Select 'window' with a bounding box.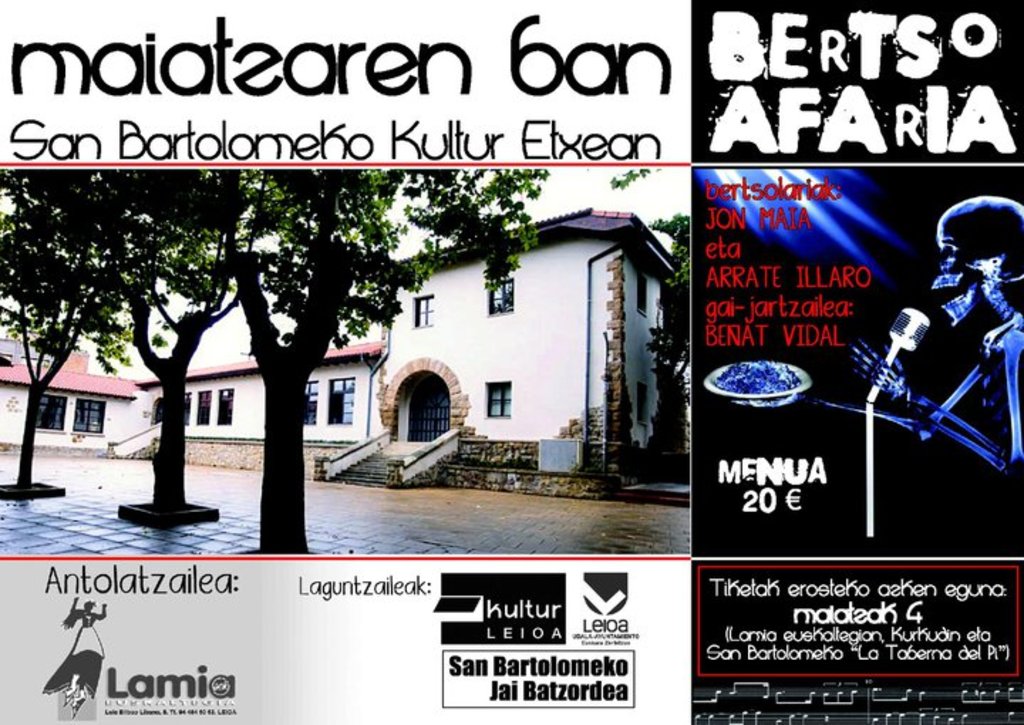
BBox(326, 377, 356, 425).
